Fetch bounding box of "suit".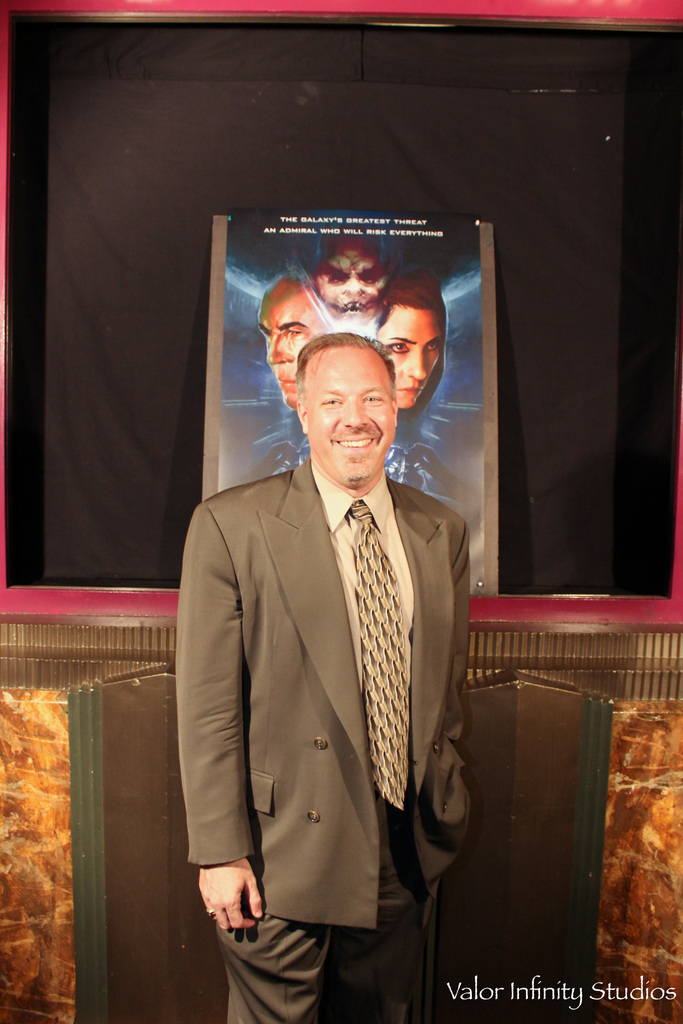
Bbox: 169, 520, 447, 1023.
